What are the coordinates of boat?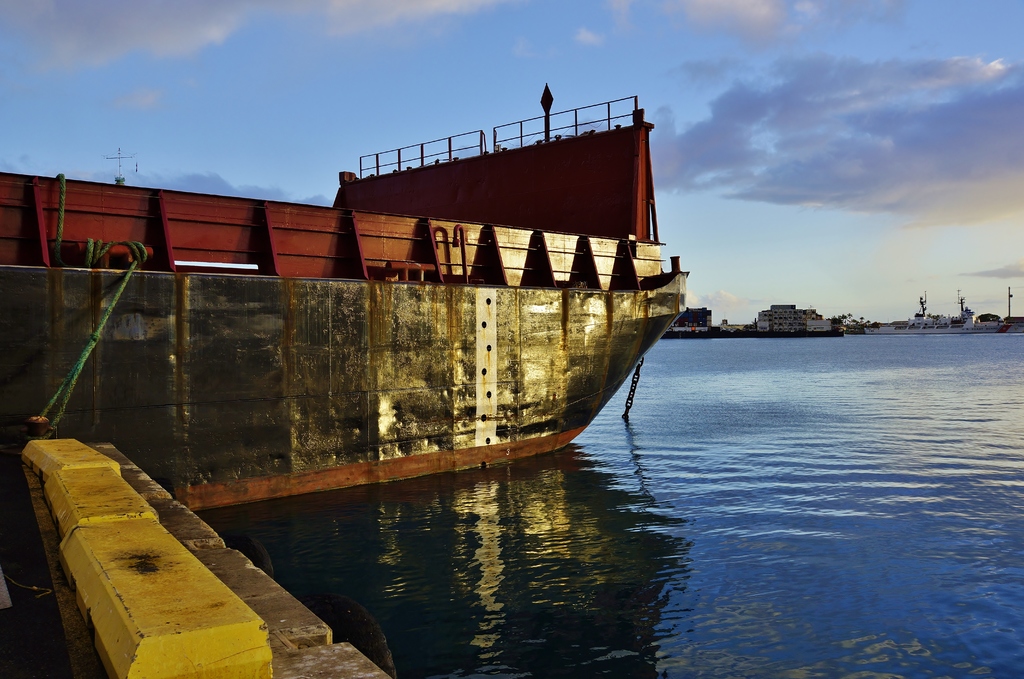
[left=0, top=82, right=687, bottom=533].
